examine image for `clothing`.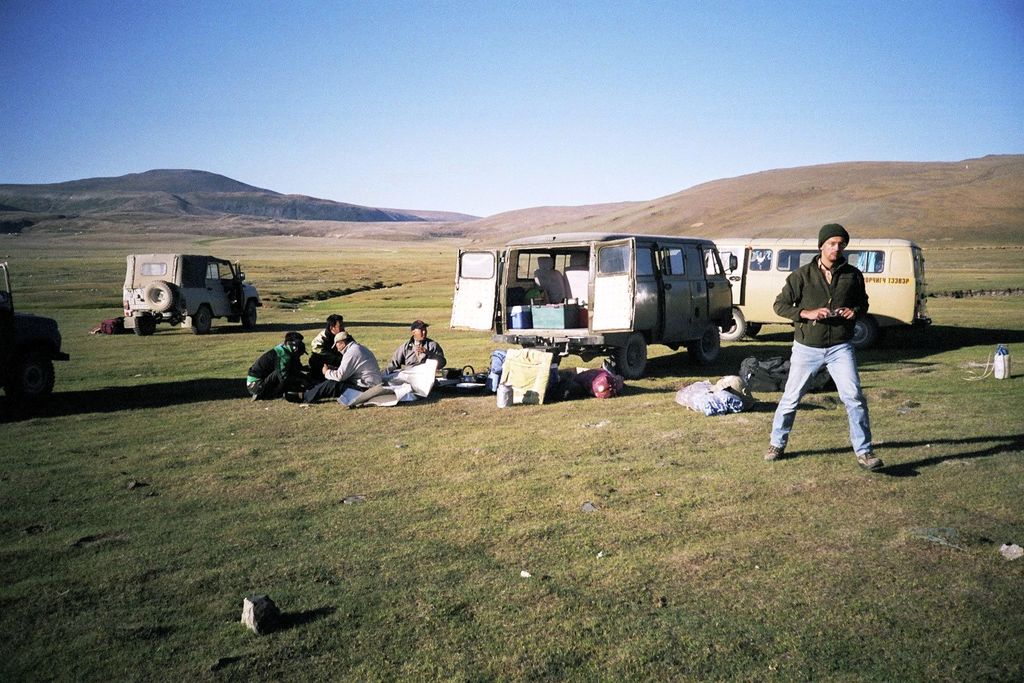
Examination result: [397, 336, 456, 370].
